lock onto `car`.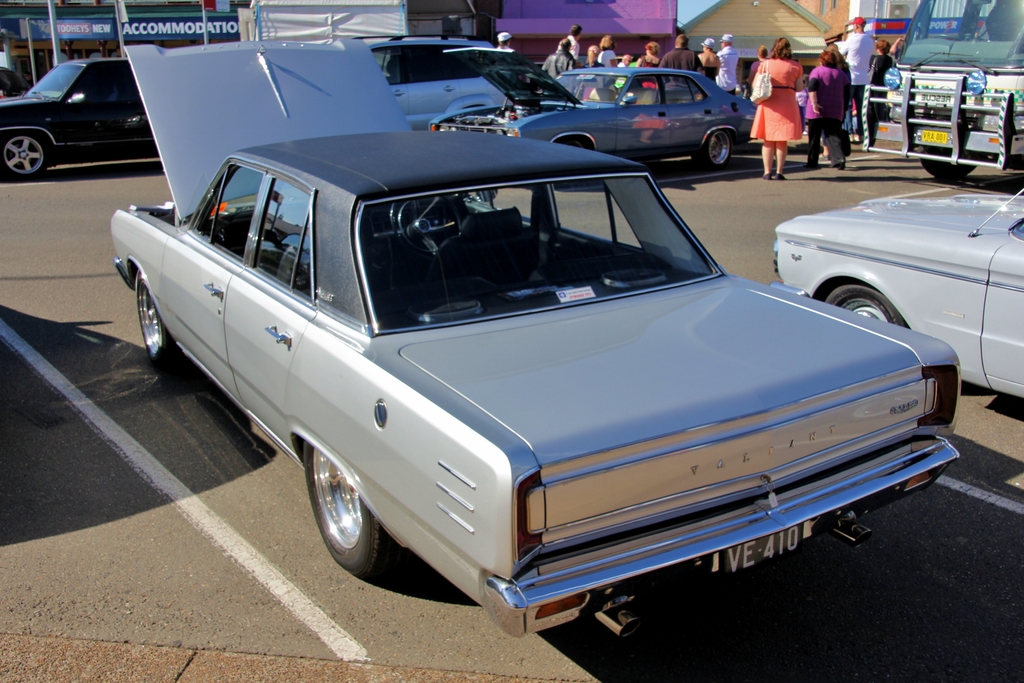
Locked: (x1=0, y1=56, x2=152, y2=187).
